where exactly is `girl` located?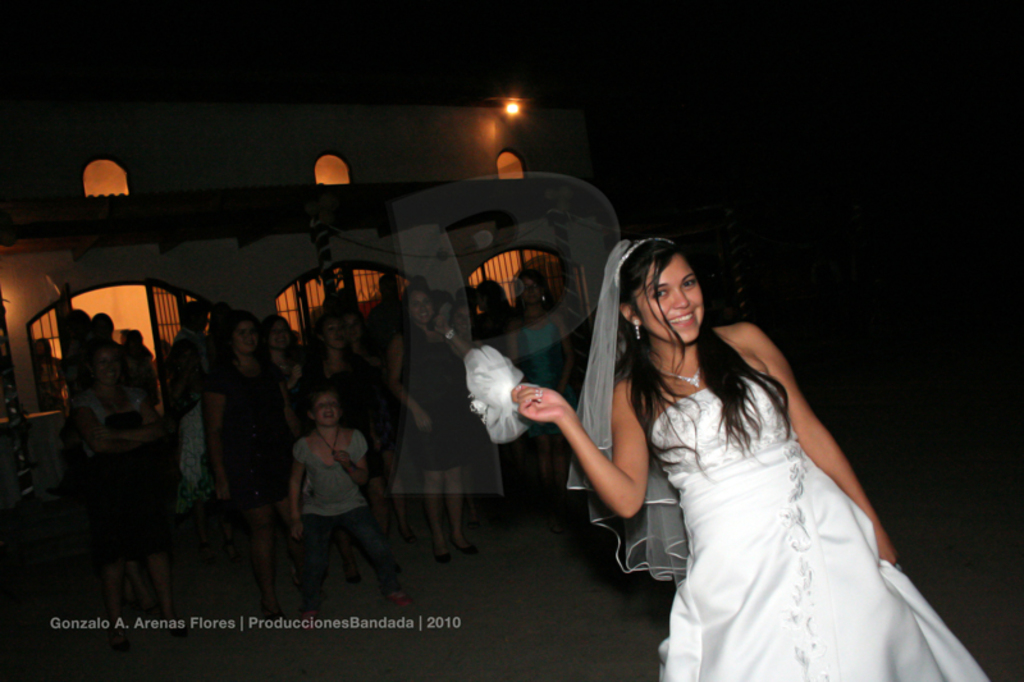
Its bounding box is detection(465, 228, 993, 681).
